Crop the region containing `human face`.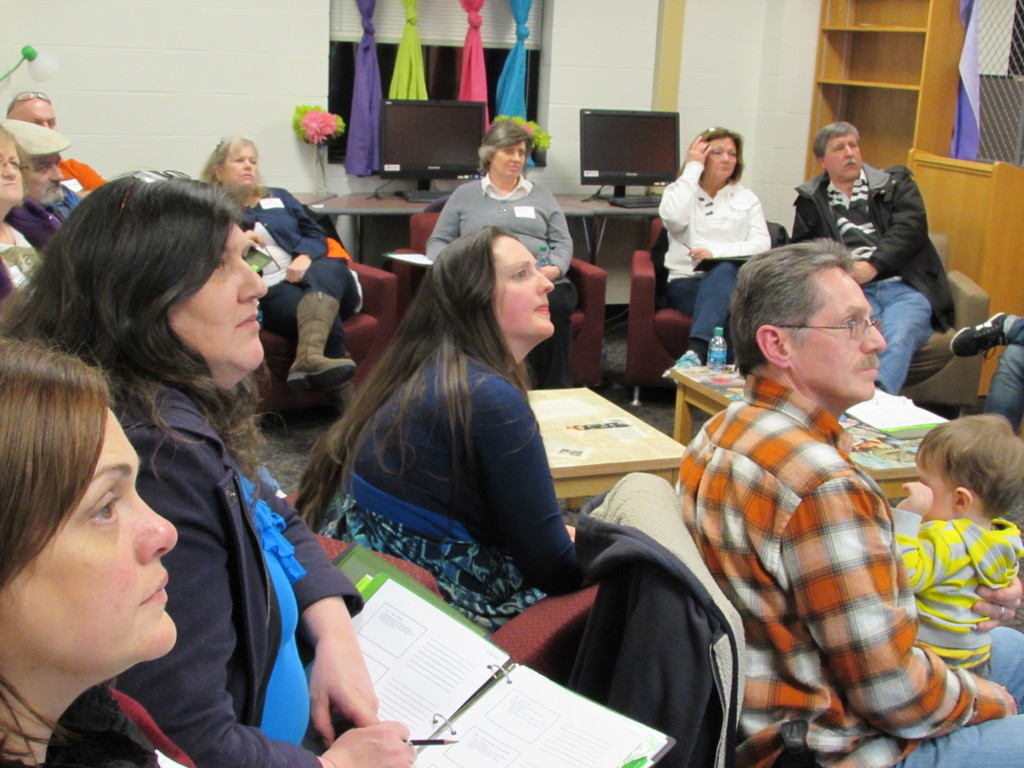
Crop region: 489 234 555 335.
